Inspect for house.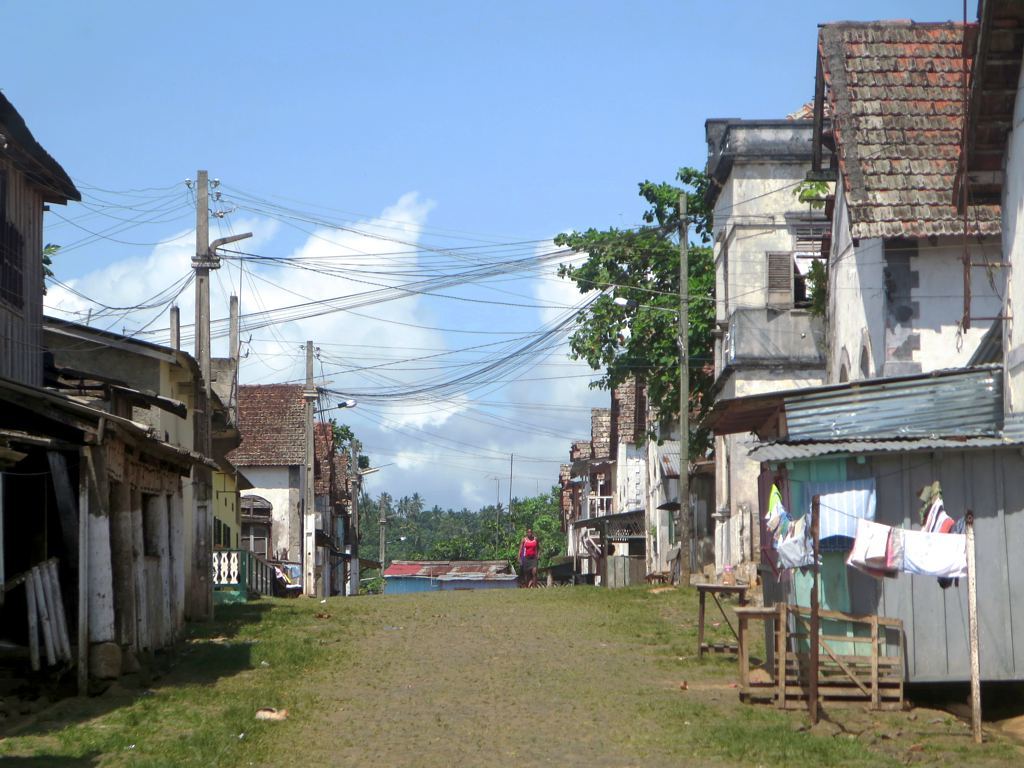
Inspection: rect(202, 366, 320, 598).
